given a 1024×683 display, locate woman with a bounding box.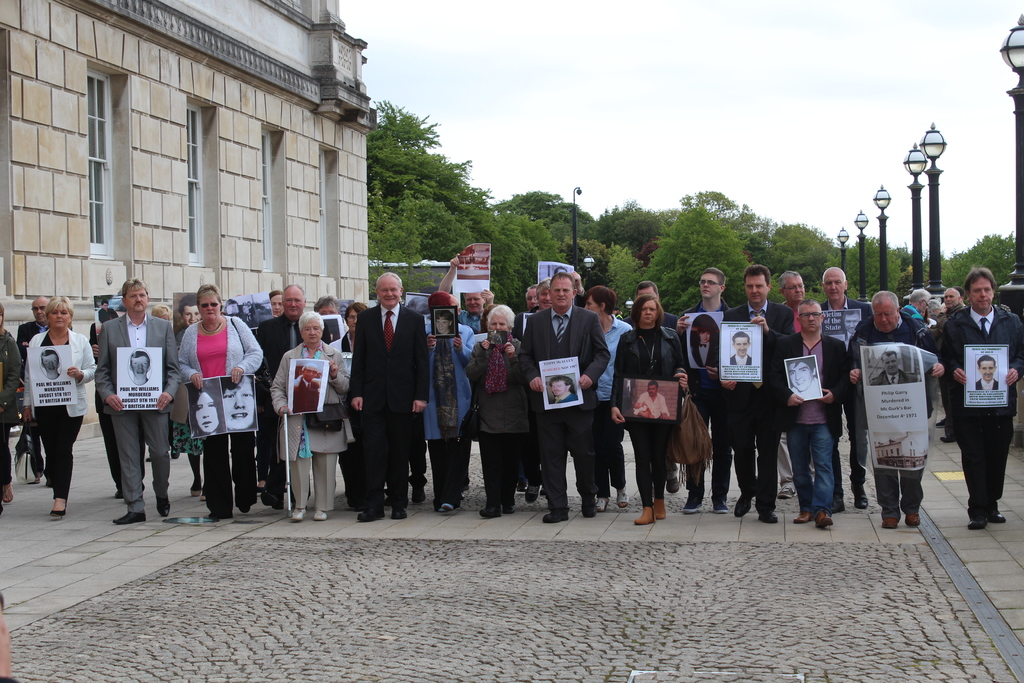
Located: region(467, 305, 531, 518).
